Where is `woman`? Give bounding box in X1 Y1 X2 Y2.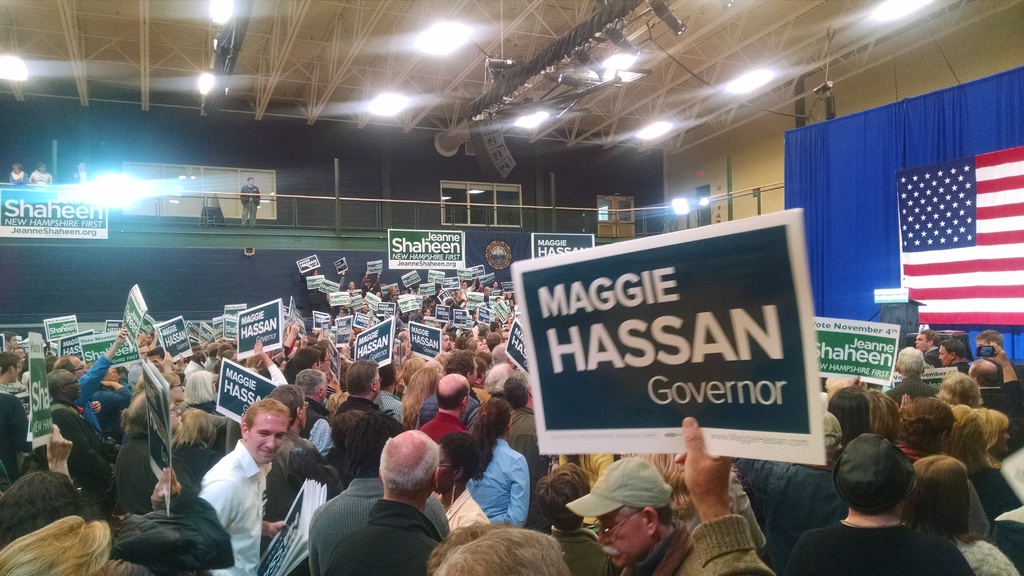
404 362 442 425.
